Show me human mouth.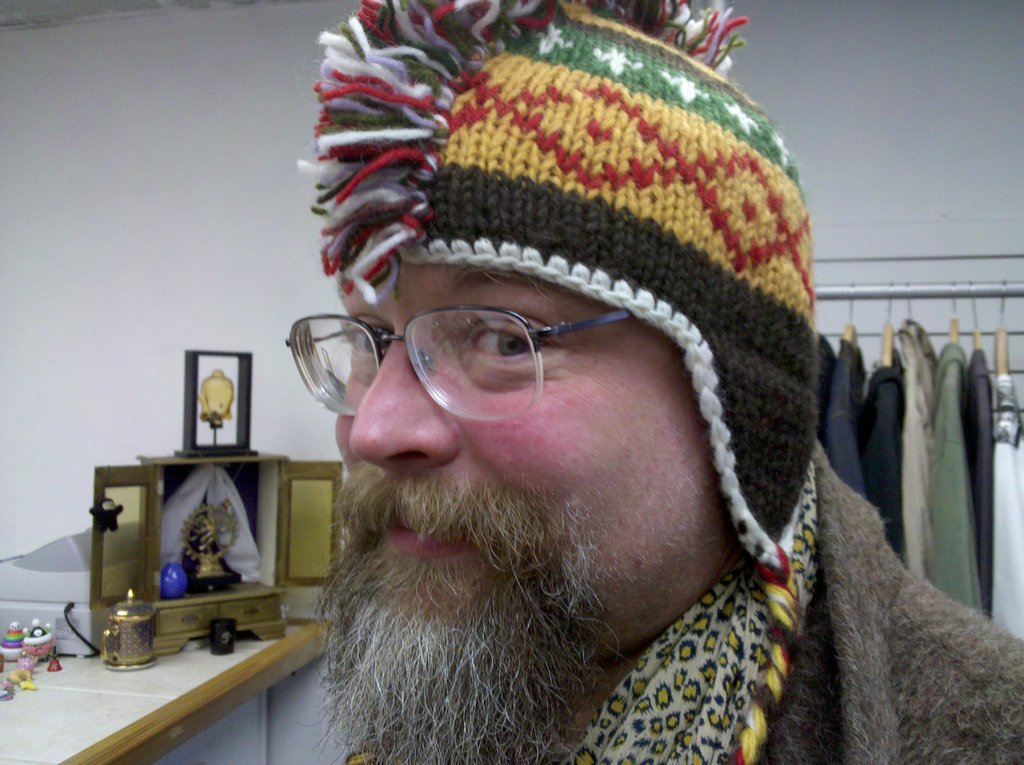
human mouth is here: 380 498 492 559.
